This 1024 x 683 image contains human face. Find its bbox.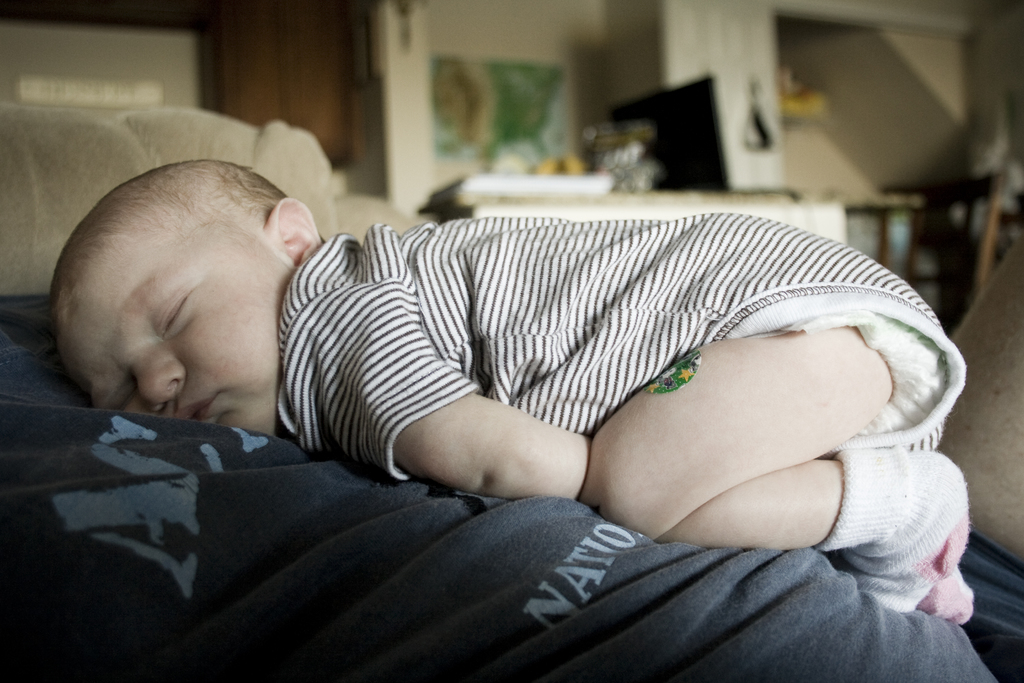
crop(52, 210, 299, 441).
